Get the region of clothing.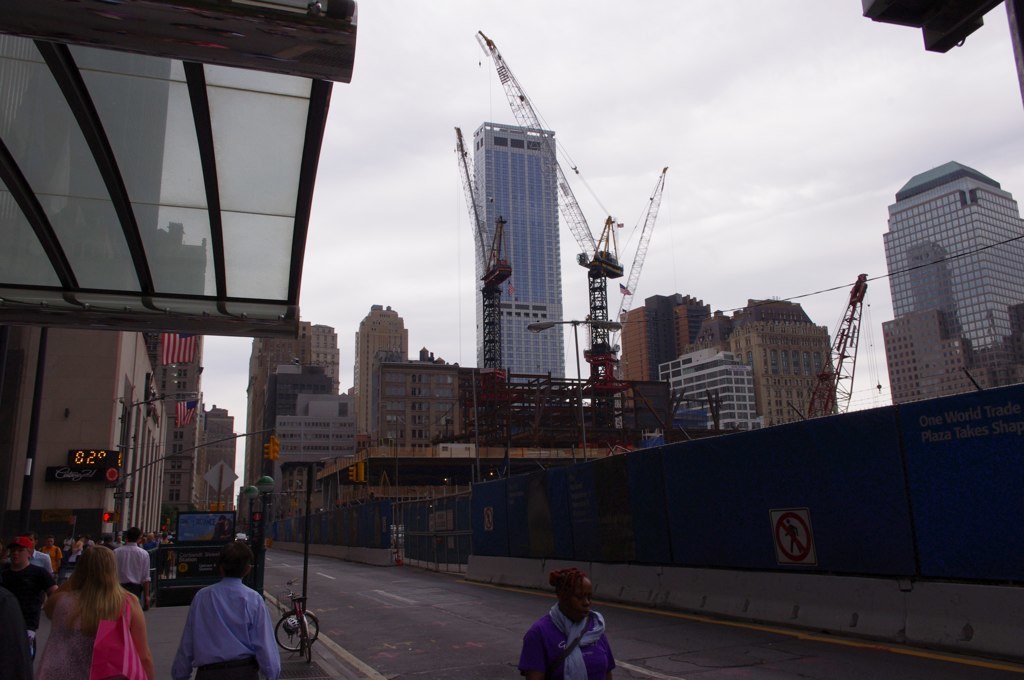
pyautogui.locateOnScreen(216, 521, 228, 537).
